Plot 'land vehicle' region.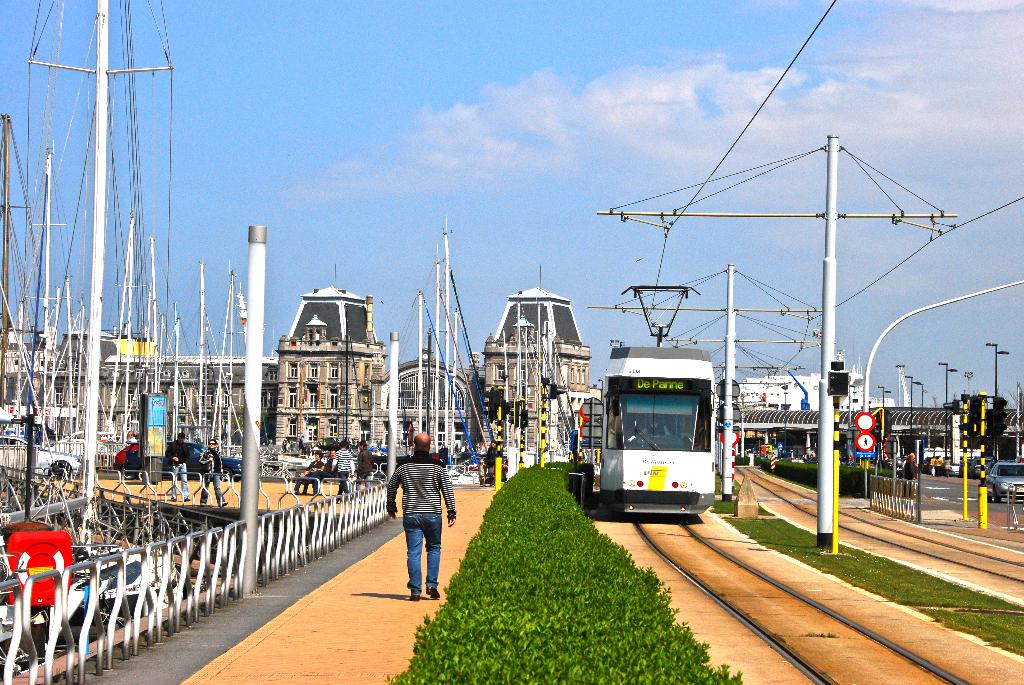
Plotted at Rect(984, 460, 1023, 503).
